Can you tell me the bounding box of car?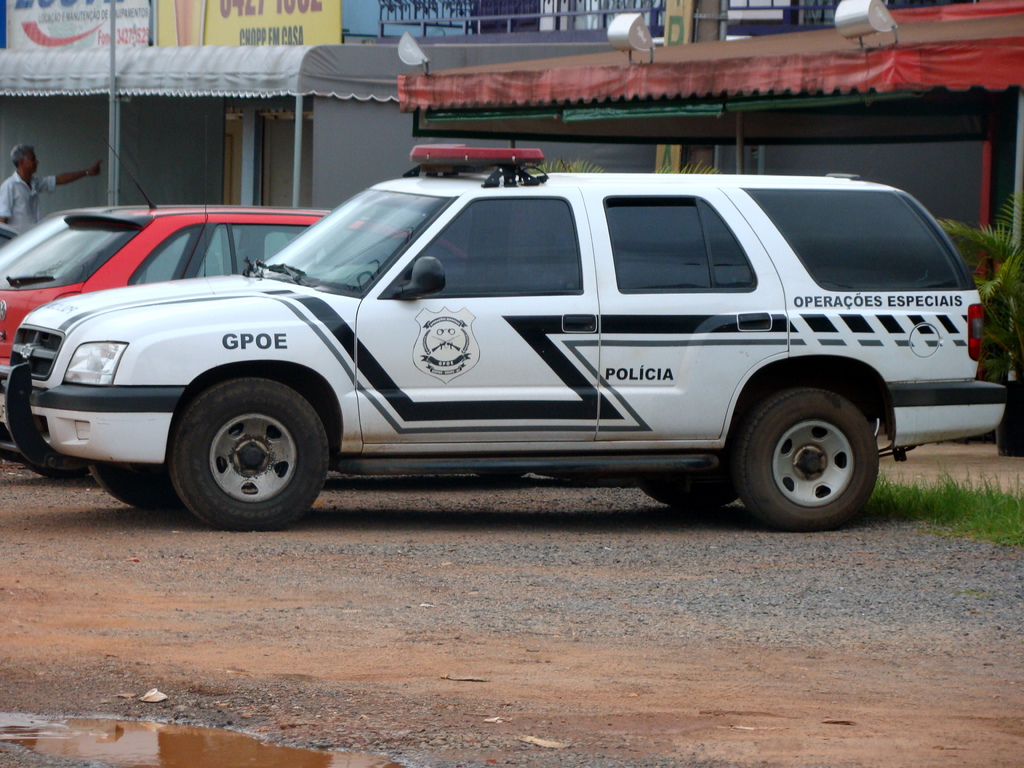
[0,138,467,364].
